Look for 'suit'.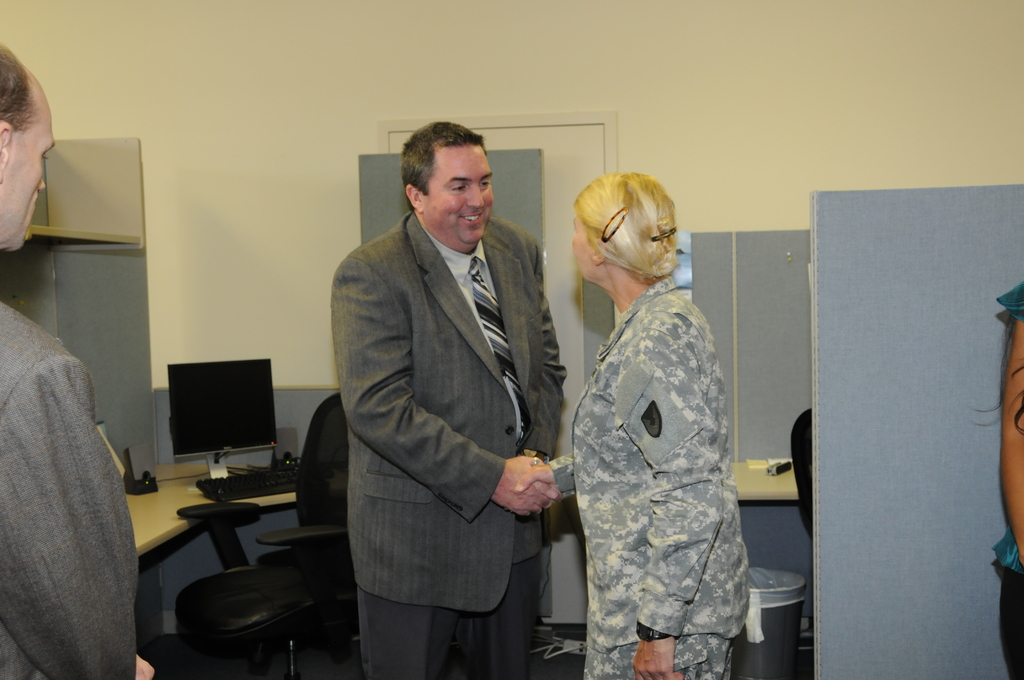
Found: 0/292/140/679.
